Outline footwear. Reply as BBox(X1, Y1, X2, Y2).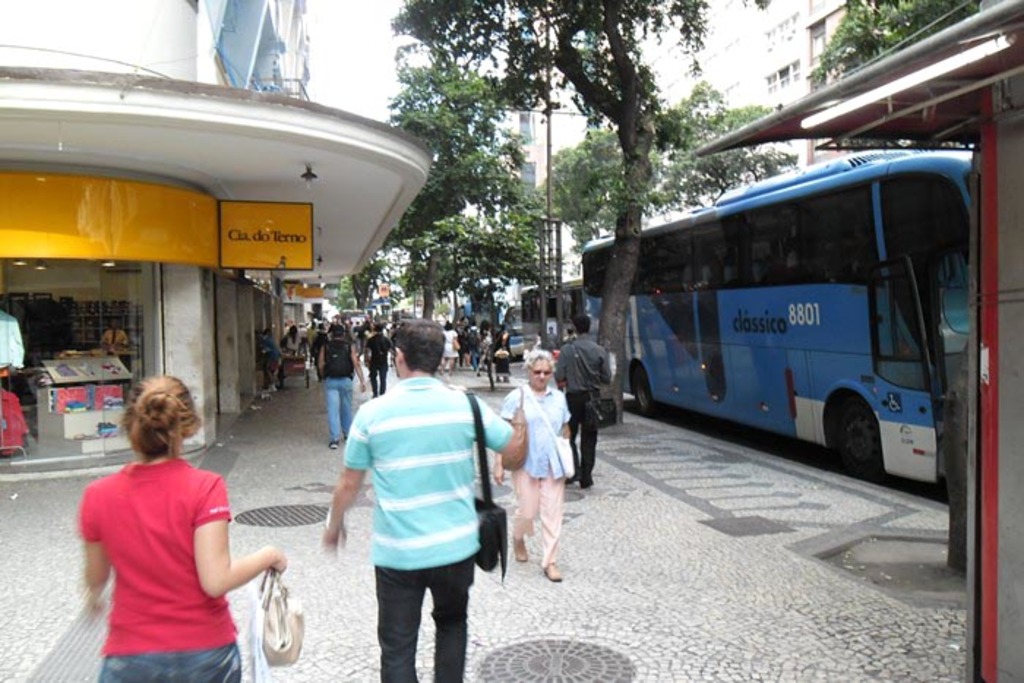
BBox(509, 535, 531, 562).
